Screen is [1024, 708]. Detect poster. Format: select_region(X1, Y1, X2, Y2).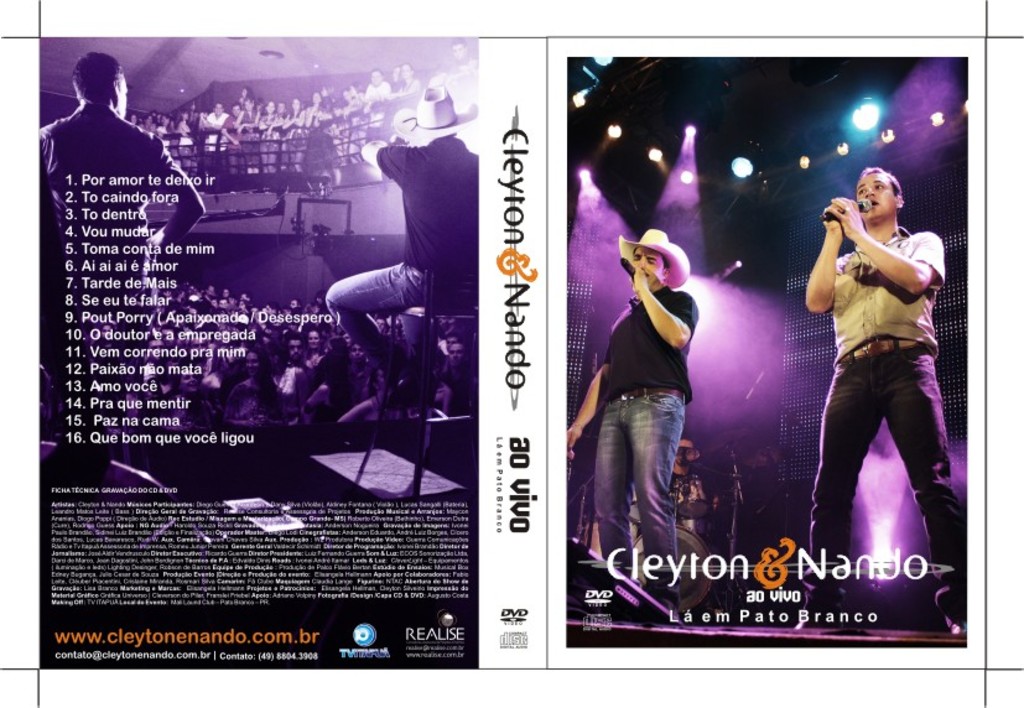
select_region(0, 0, 1023, 707).
